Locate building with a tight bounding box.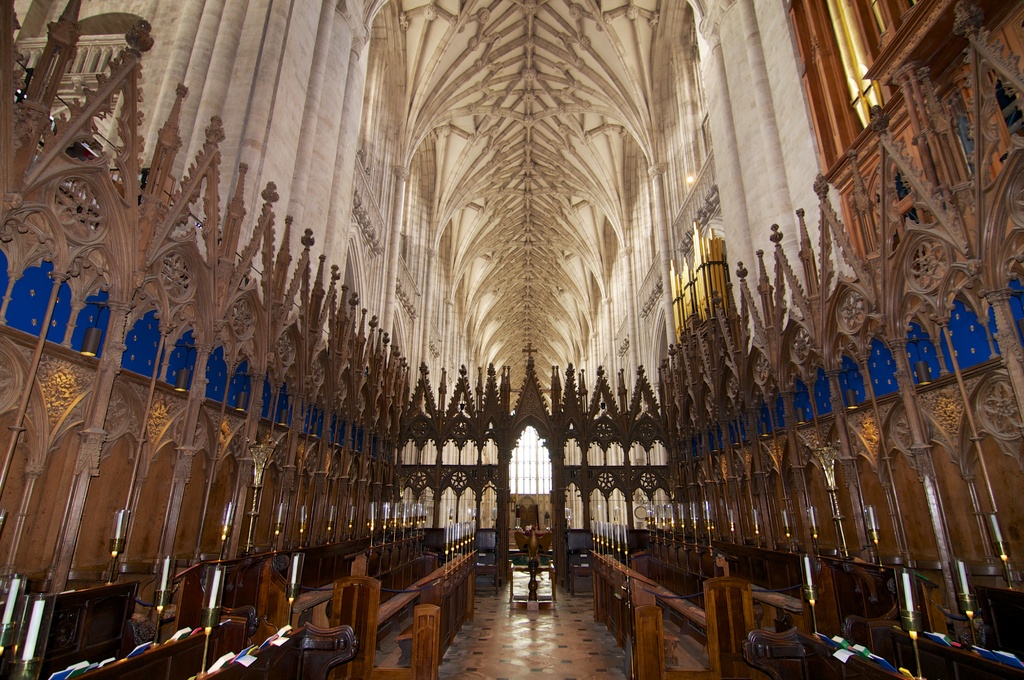
detection(0, 0, 1023, 679).
